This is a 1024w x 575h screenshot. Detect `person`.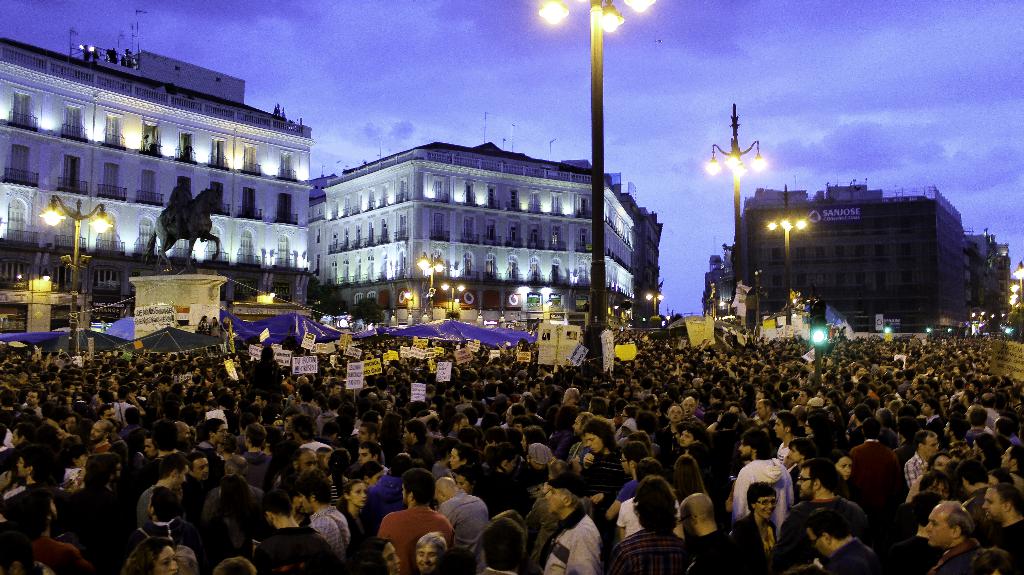
locate(119, 484, 202, 573).
